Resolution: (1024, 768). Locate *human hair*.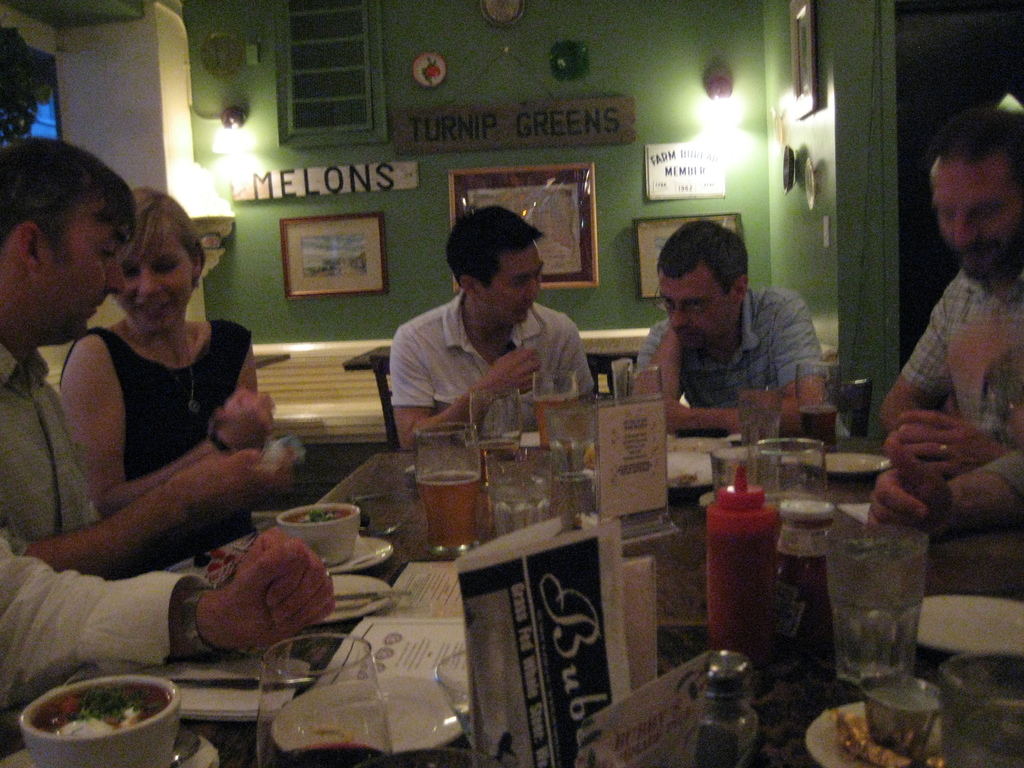
rect(930, 105, 1023, 167).
